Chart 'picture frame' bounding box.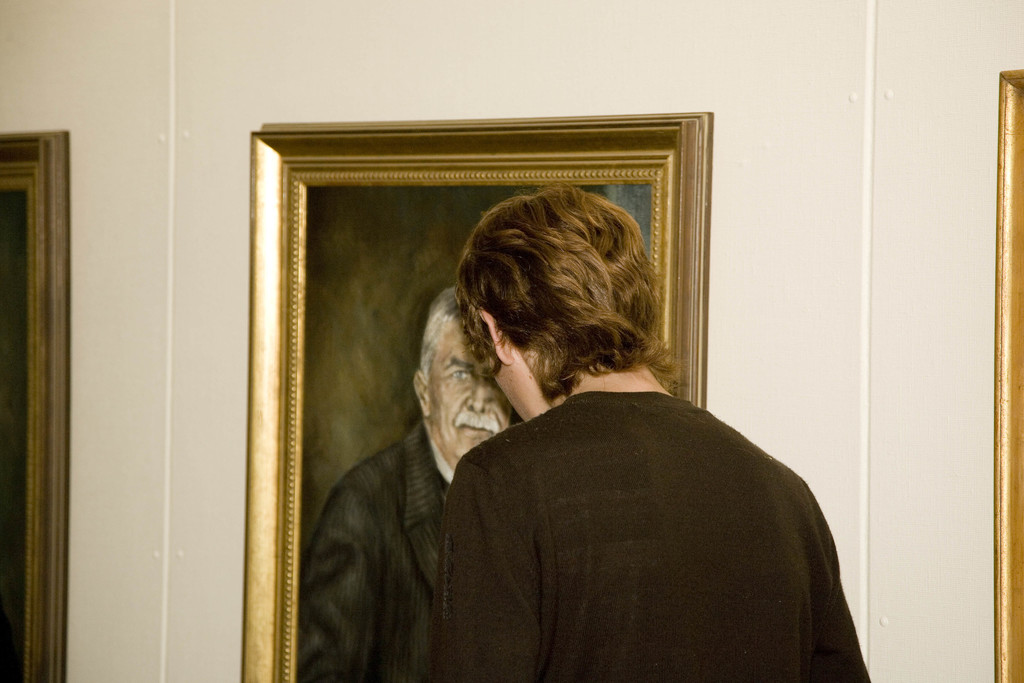
Charted: 240,114,715,682.
